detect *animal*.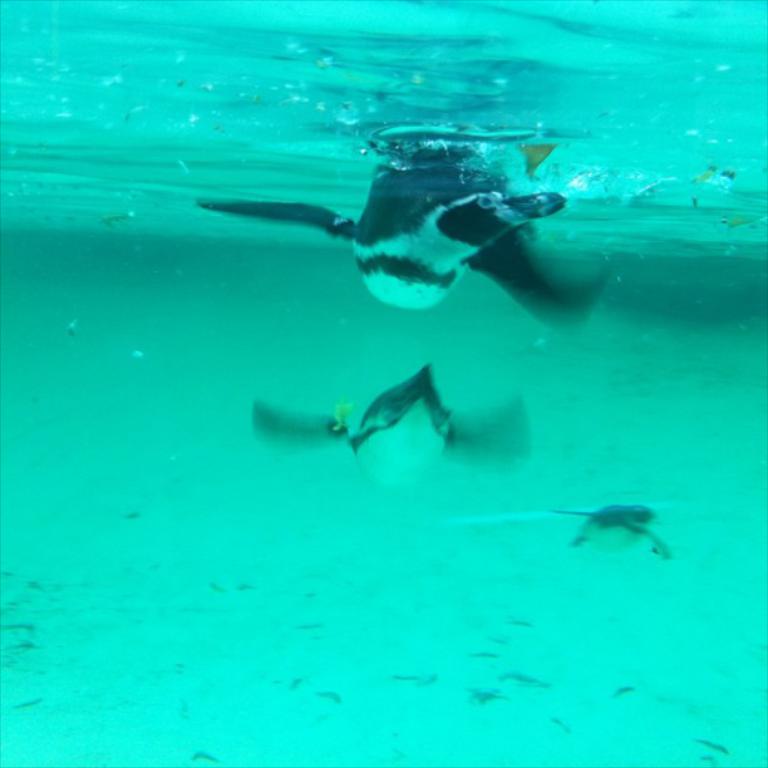
Detected at locate(172, 132, 635, 323).
